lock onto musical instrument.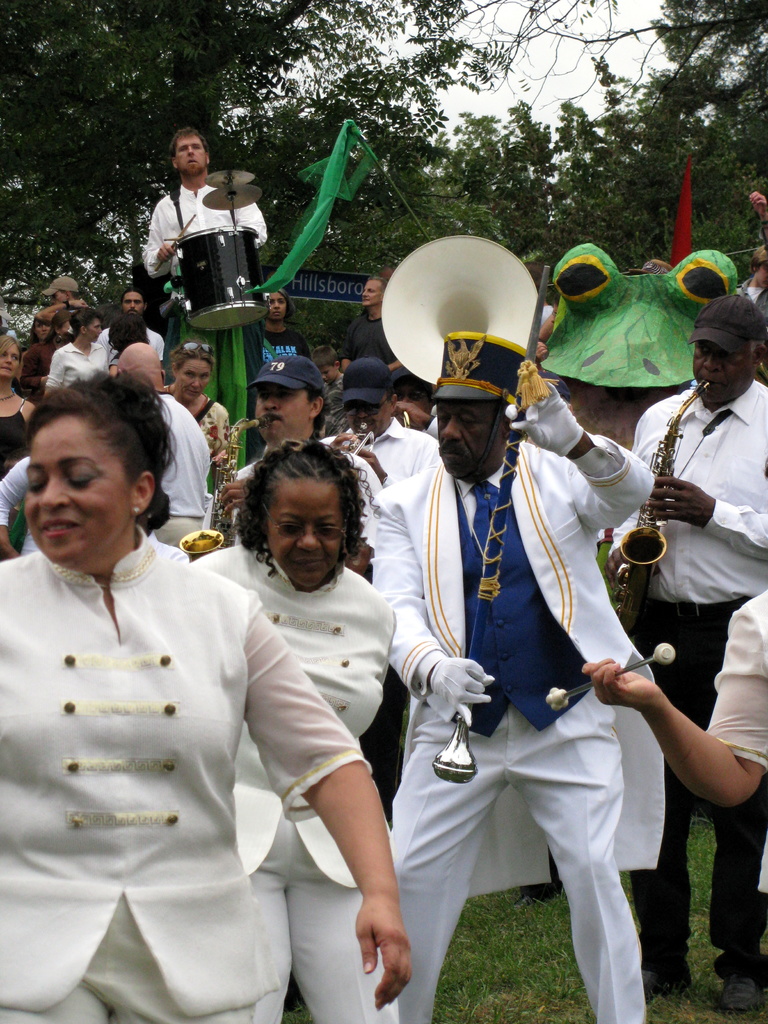
Locked: detection(186, 410, 264, 564).
